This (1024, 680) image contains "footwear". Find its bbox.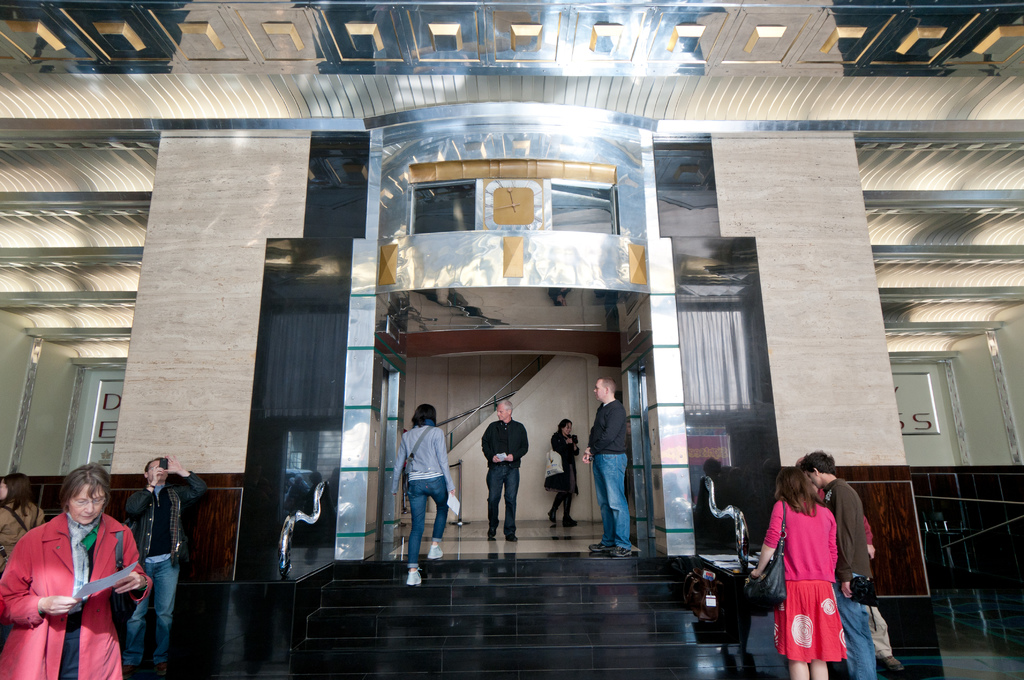
locate(547, 508, 555, 523).
